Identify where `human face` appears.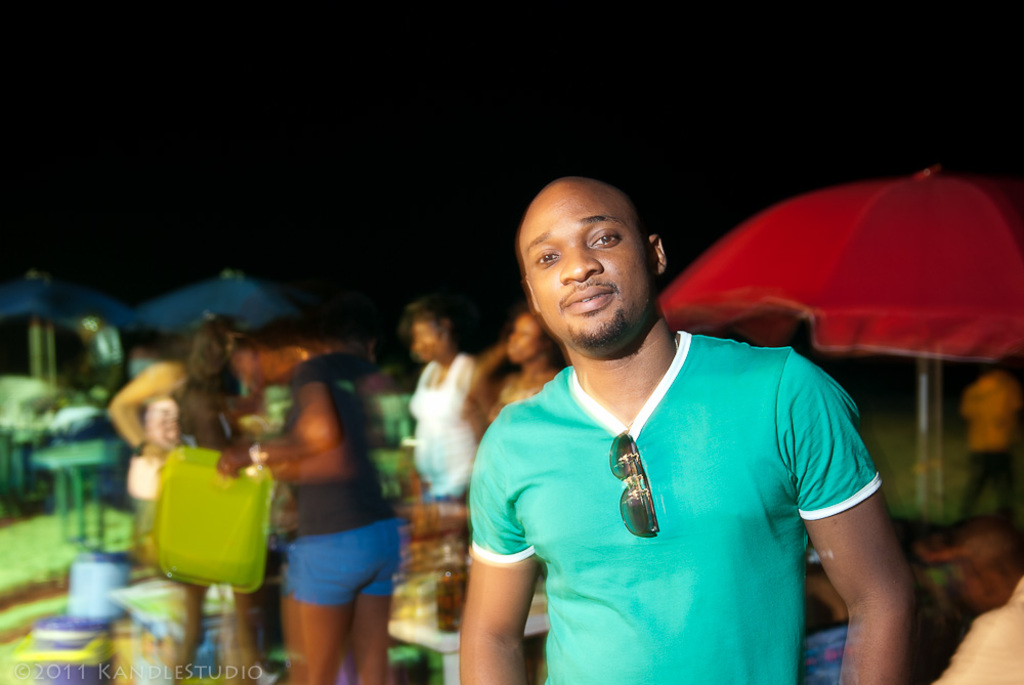
Appears at x1=517, y1=188, x2=631, y2=344.
